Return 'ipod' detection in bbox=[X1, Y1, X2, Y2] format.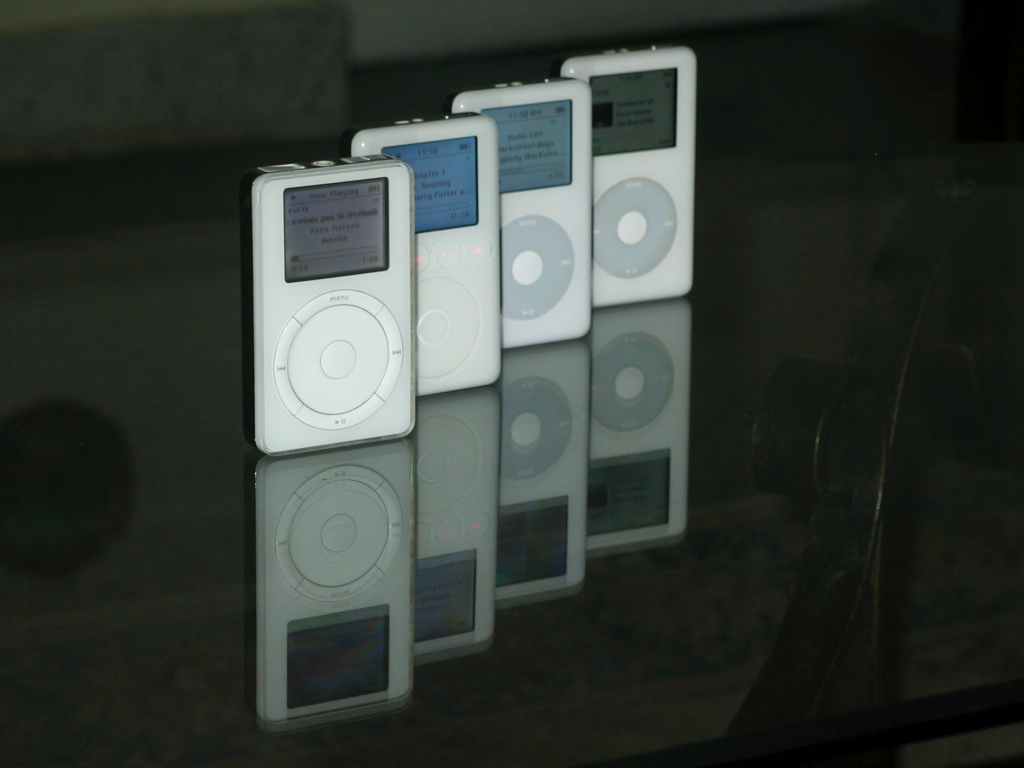
bbox=[409, 383, 495, 660].
